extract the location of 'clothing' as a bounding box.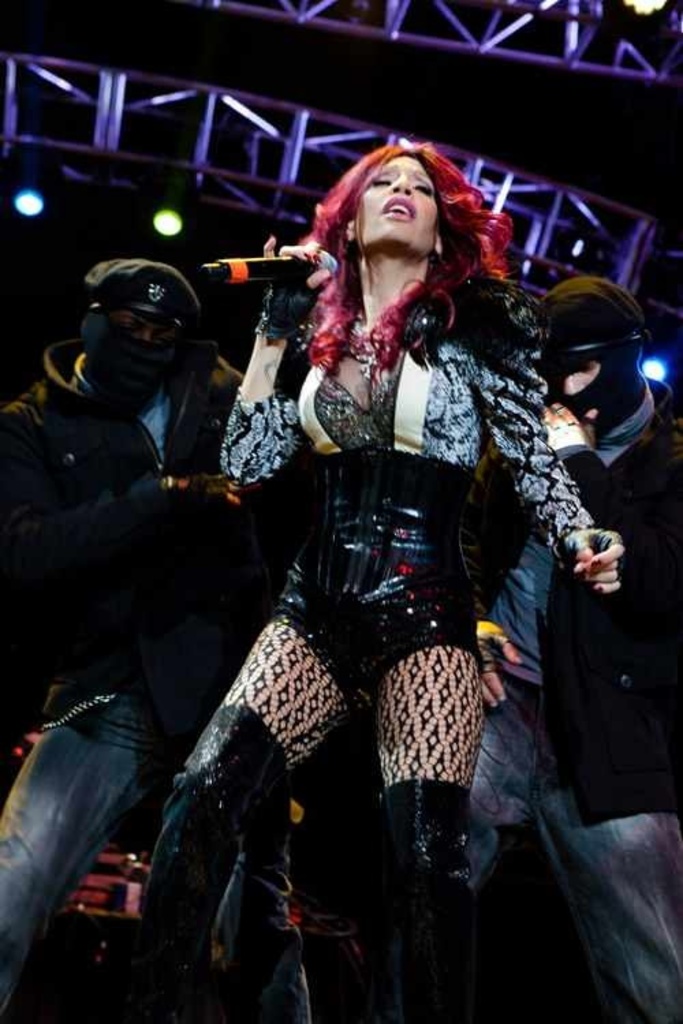
467,386,682,1023.
